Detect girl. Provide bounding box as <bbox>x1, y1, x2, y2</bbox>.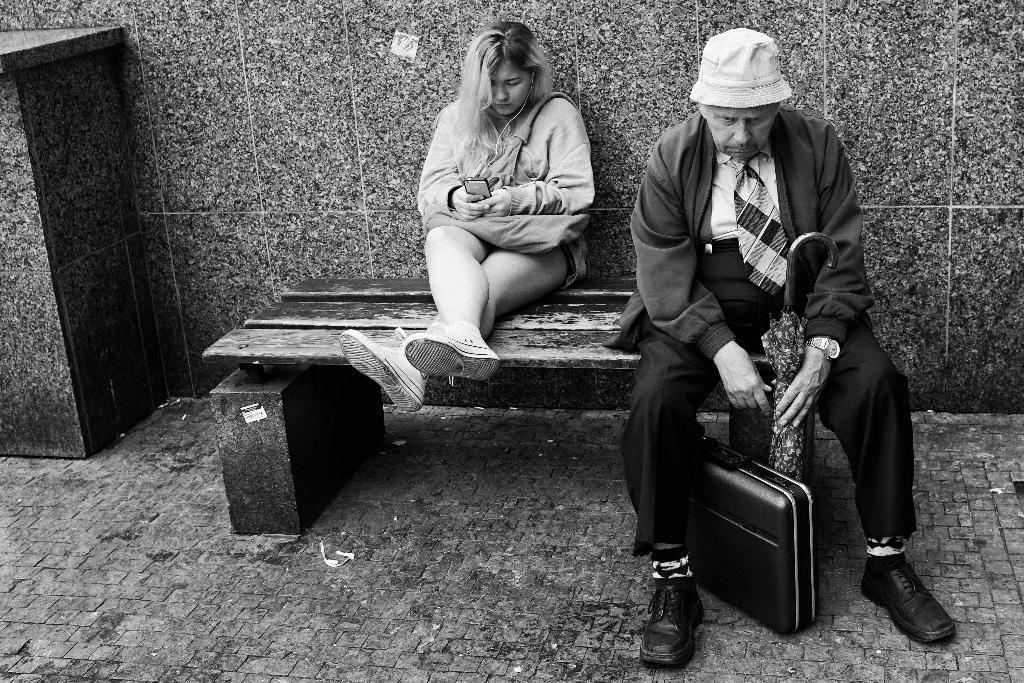
<bbox>335, 17, 596, 415</bbox>.
